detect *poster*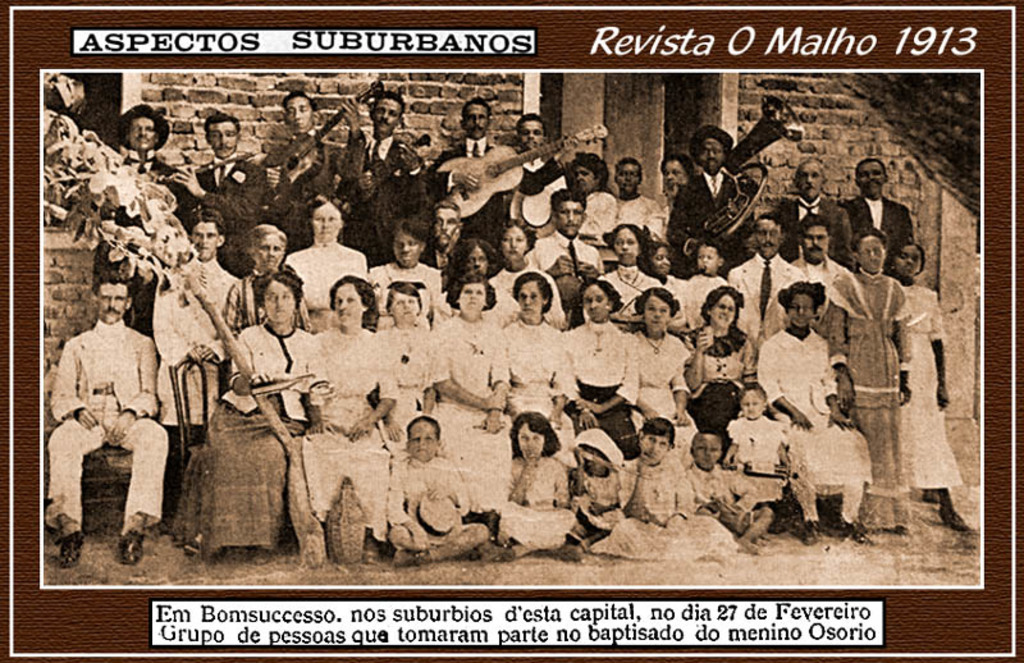
0/0/1023/662
